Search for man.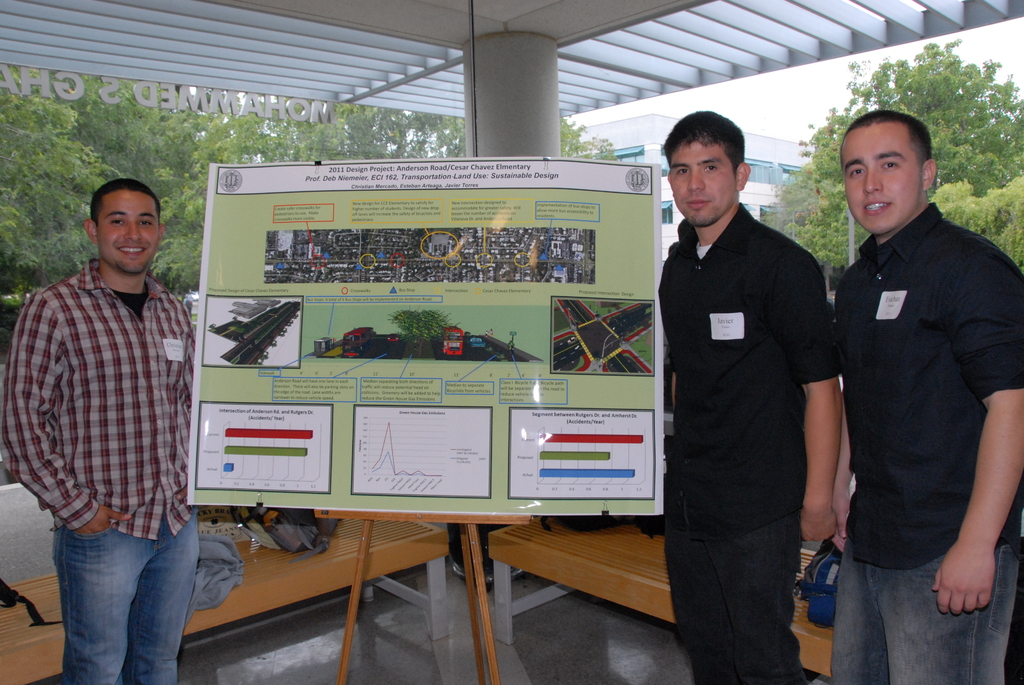
Found at <bbox>0, 178, 218, 684</bbox>.
